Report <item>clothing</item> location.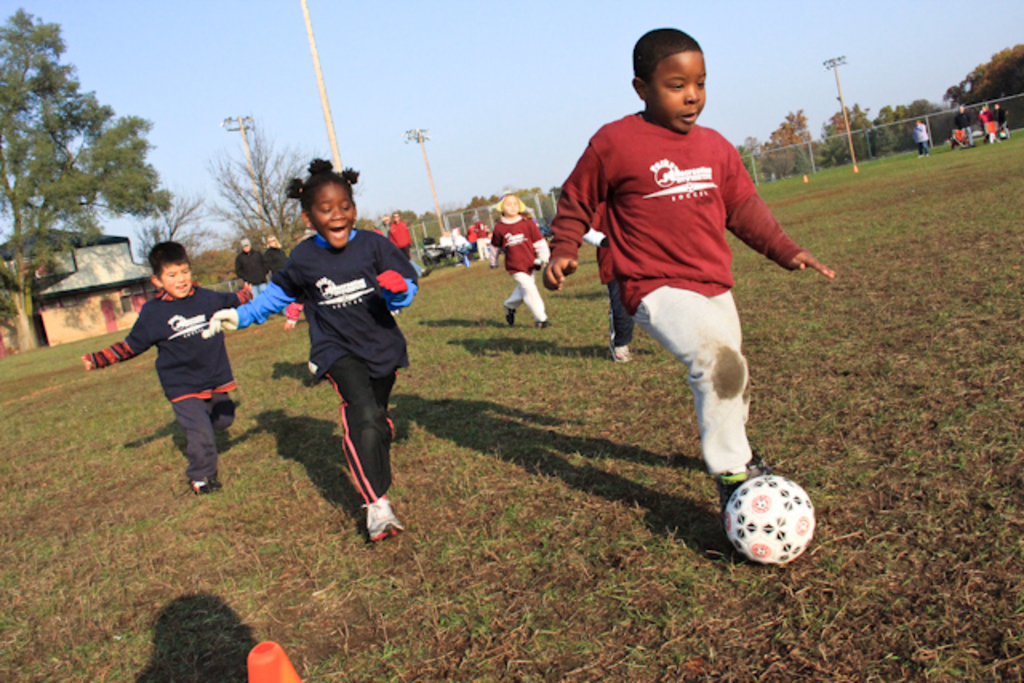
Report: (264,248,291,274).
